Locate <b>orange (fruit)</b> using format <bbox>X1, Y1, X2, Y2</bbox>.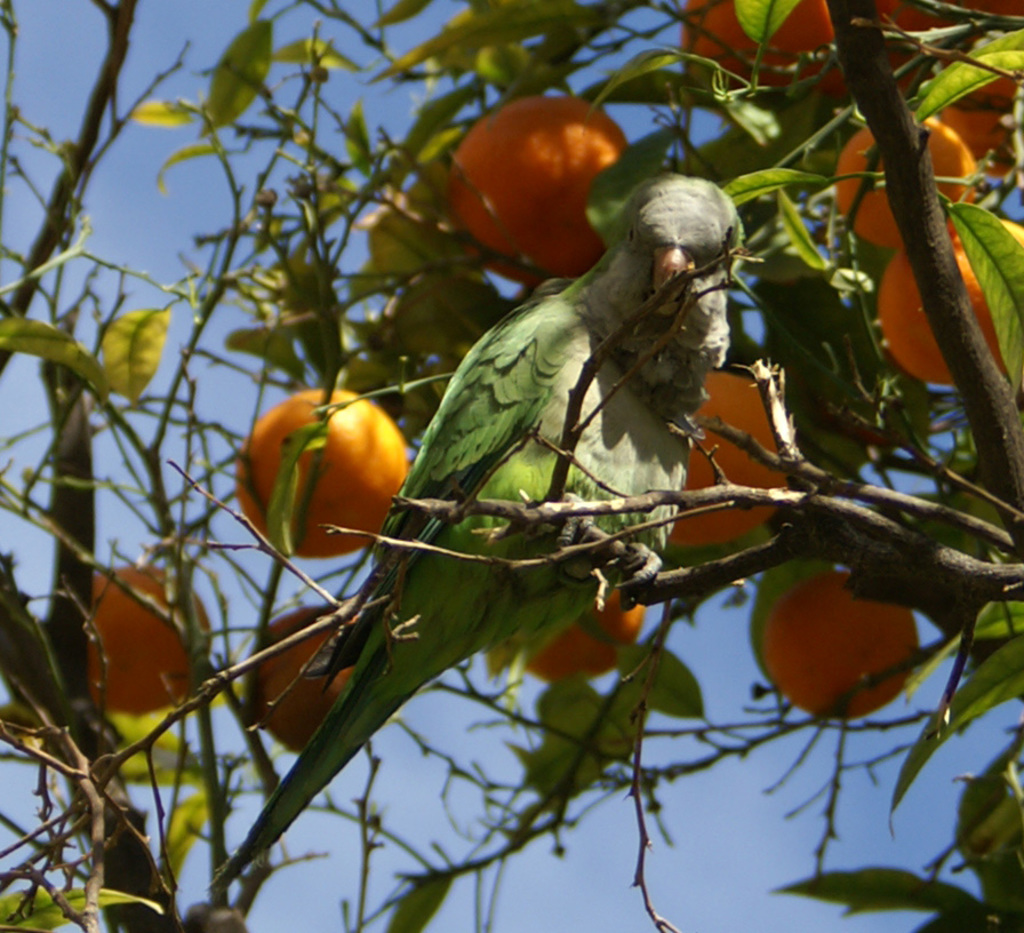
<bbox>658, 370, 798, 581</bbox>.
